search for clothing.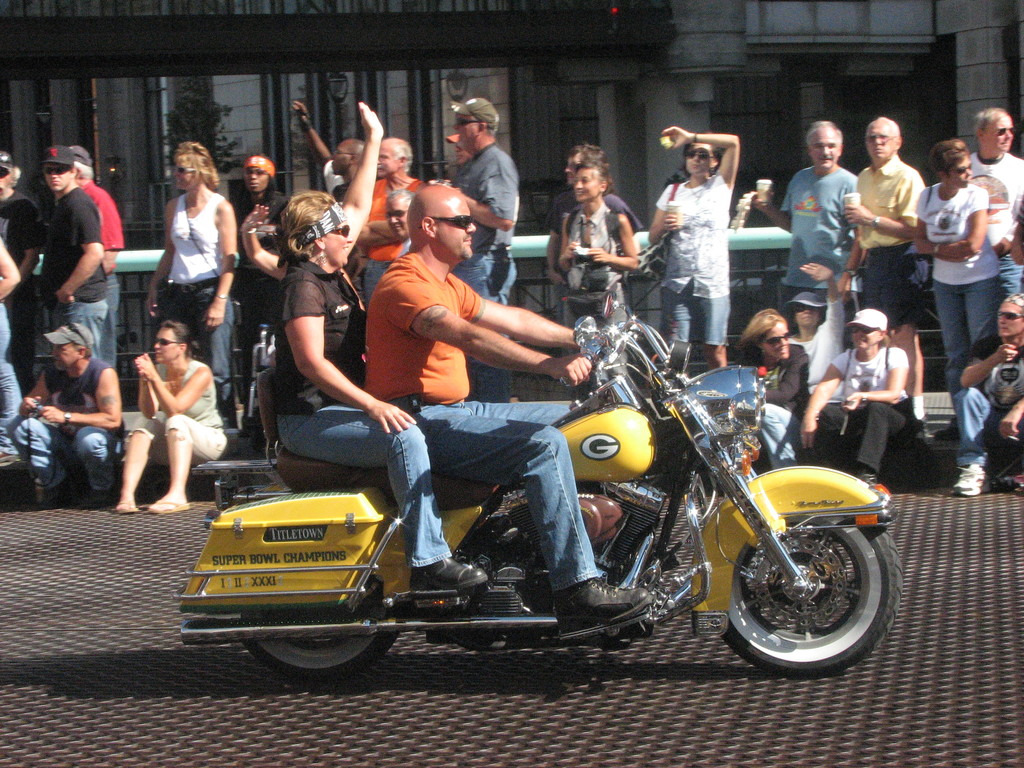
Found at box(236, 184, 281, 254).
